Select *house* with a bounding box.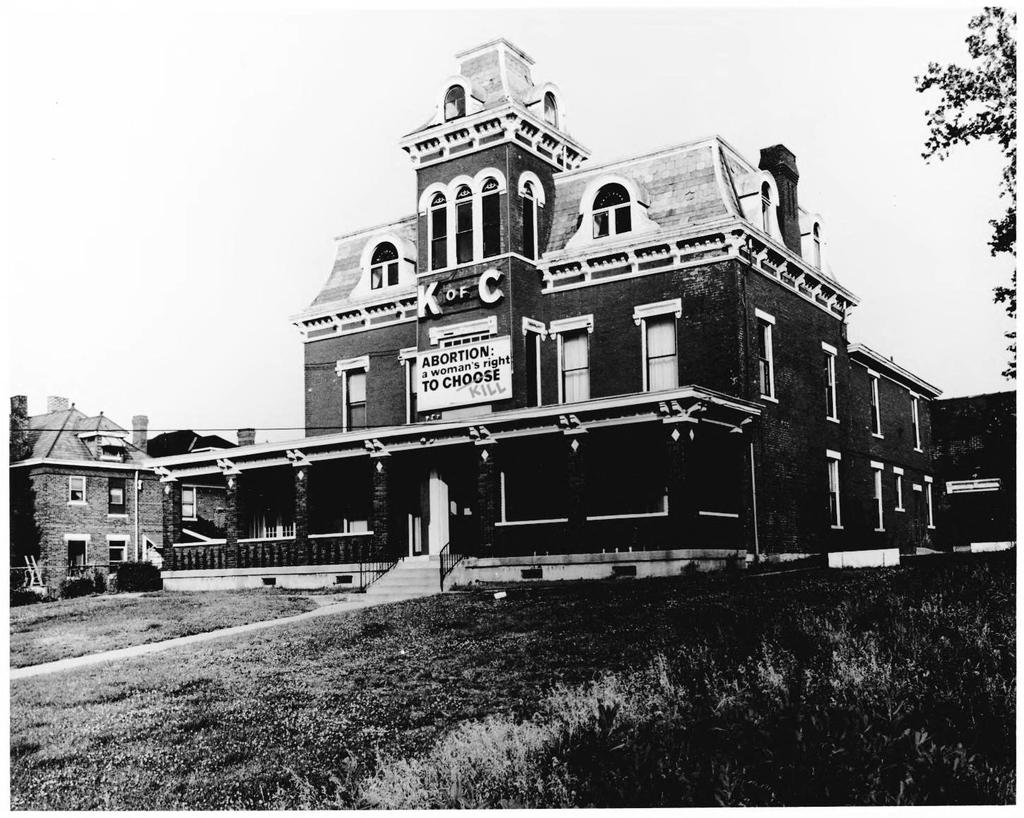
left=6, top=399, right=176, bottom=597.
